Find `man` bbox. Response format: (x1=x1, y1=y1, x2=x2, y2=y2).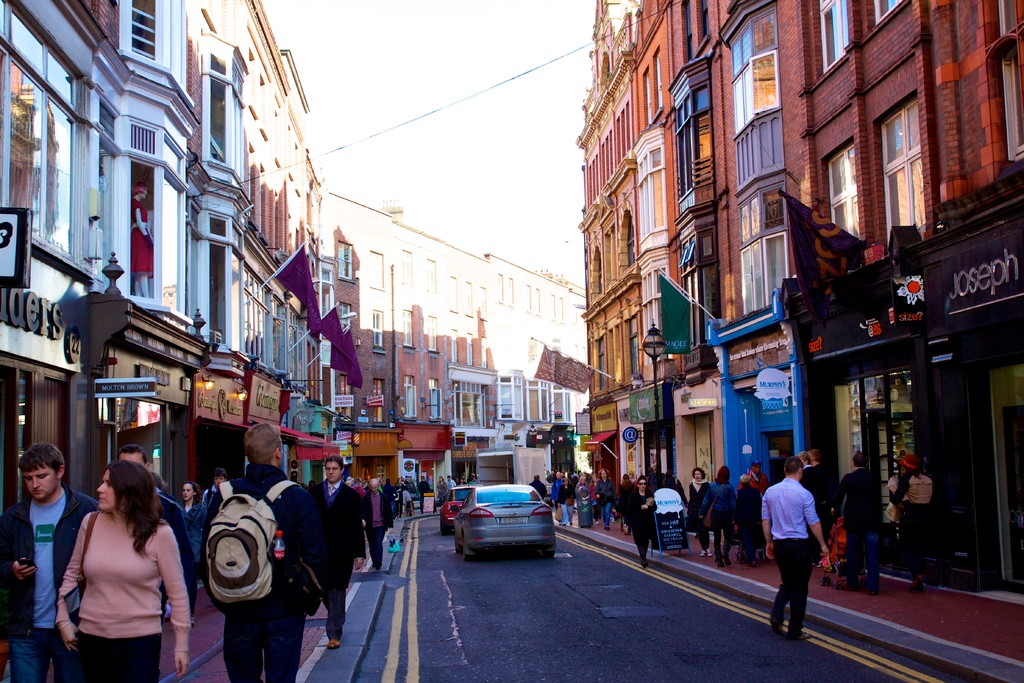
(x1=805, y1=448, x2=824, y2=570).
